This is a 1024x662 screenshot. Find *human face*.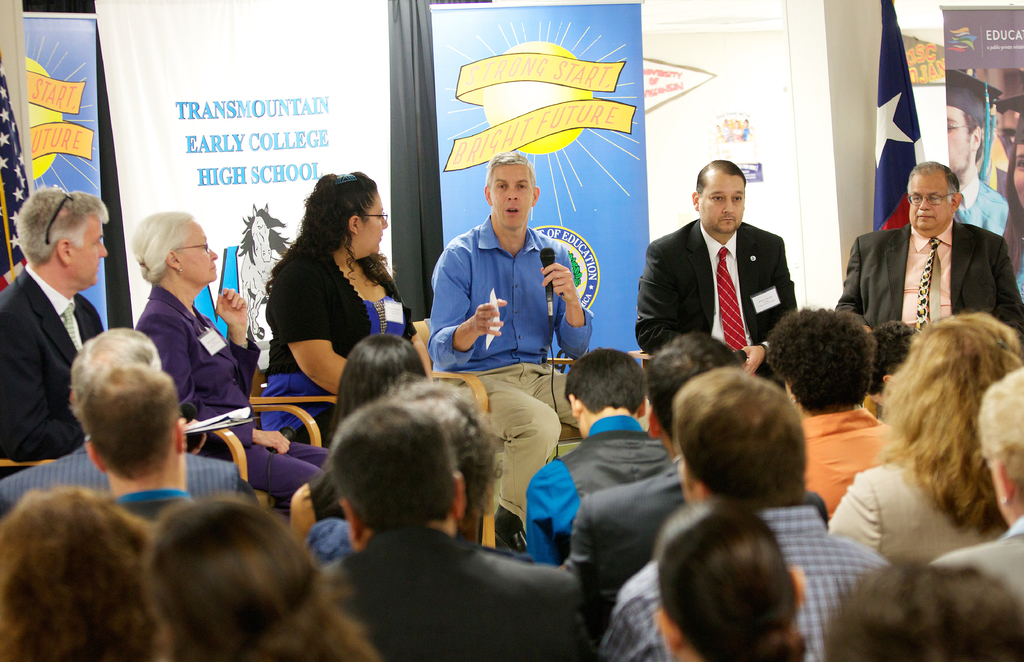
Bounding box: 909, 175, 950, 229.
